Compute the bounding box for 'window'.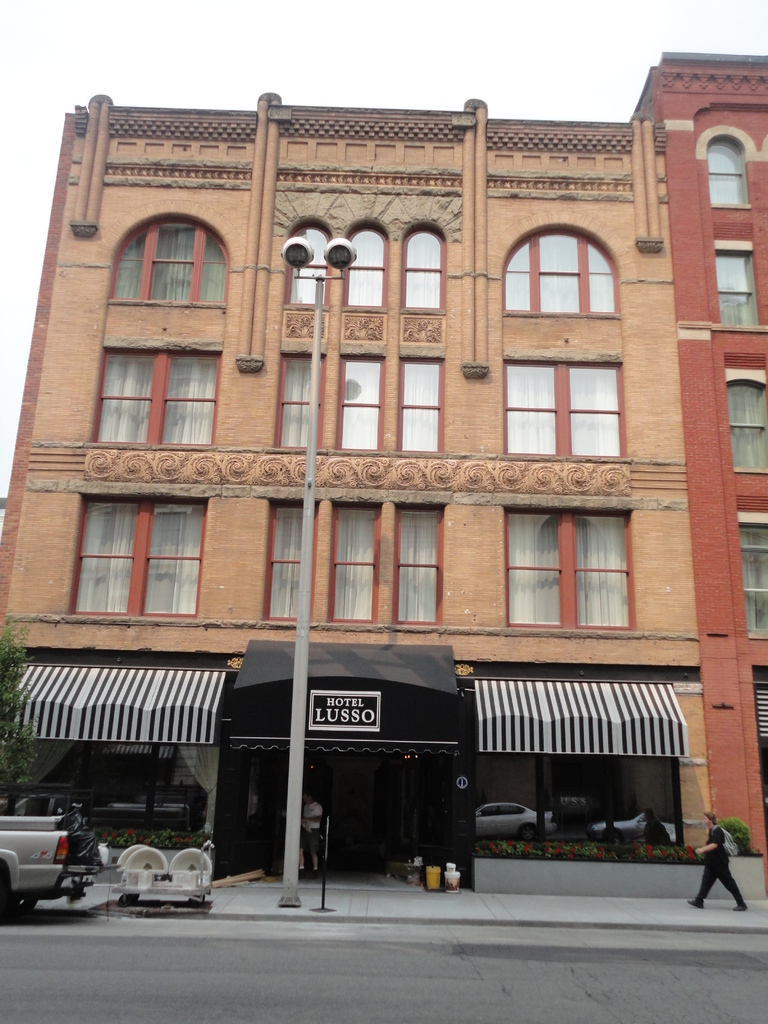
locate(399, 354, 448, 455).
